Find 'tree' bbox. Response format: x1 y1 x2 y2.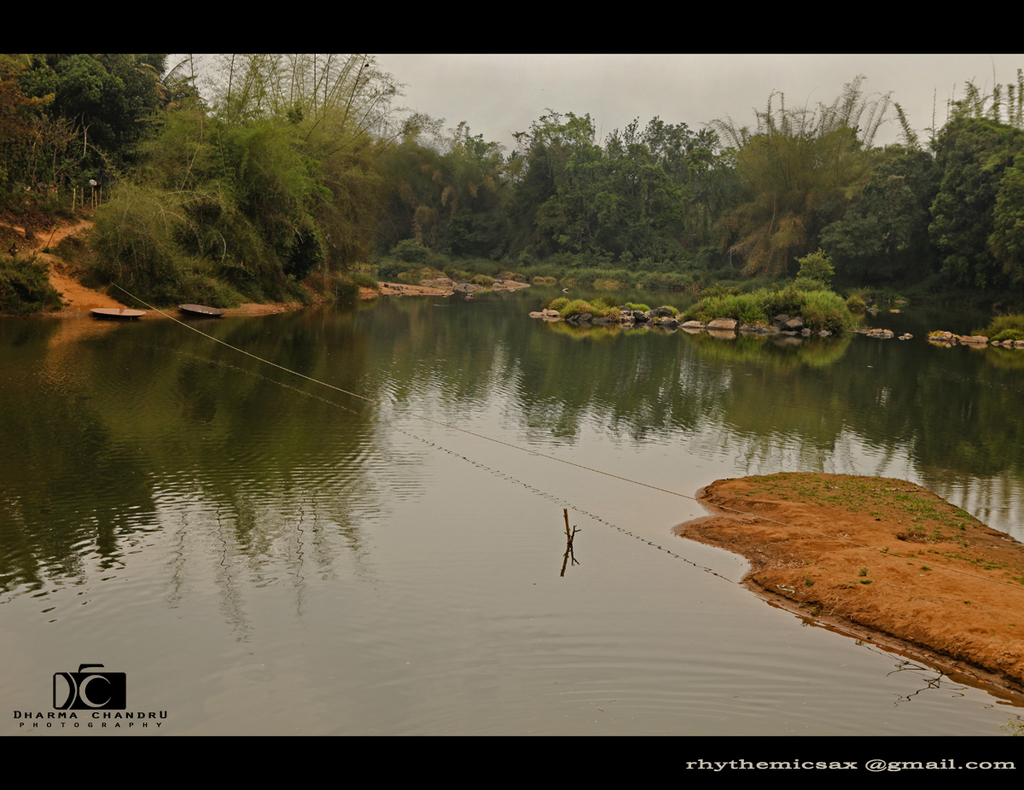
0 34 204 235.
